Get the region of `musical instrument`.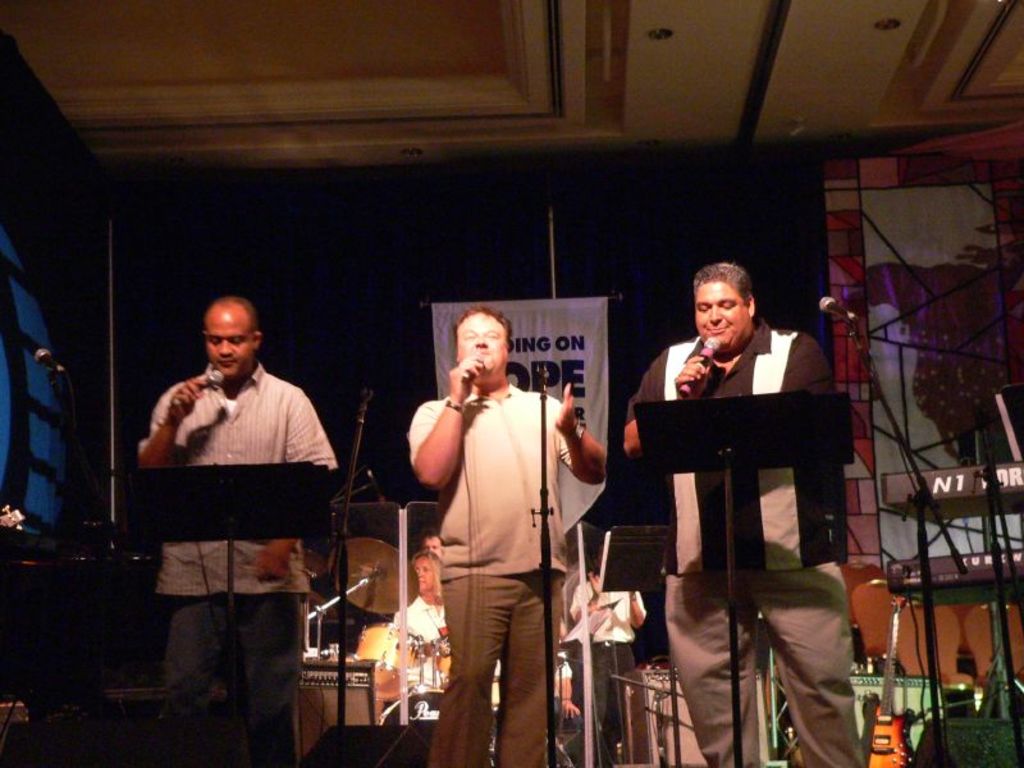
<bbox>352, 614, 431, 700</bbox>.
